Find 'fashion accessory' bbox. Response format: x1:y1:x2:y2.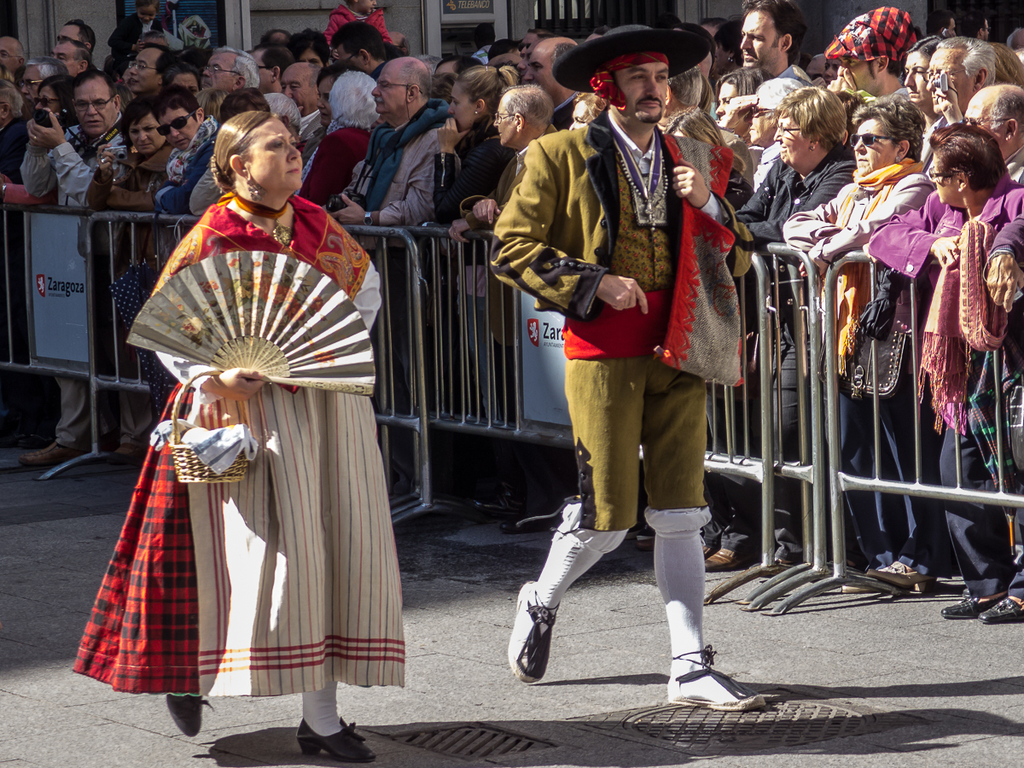
939:592:1007:619.
